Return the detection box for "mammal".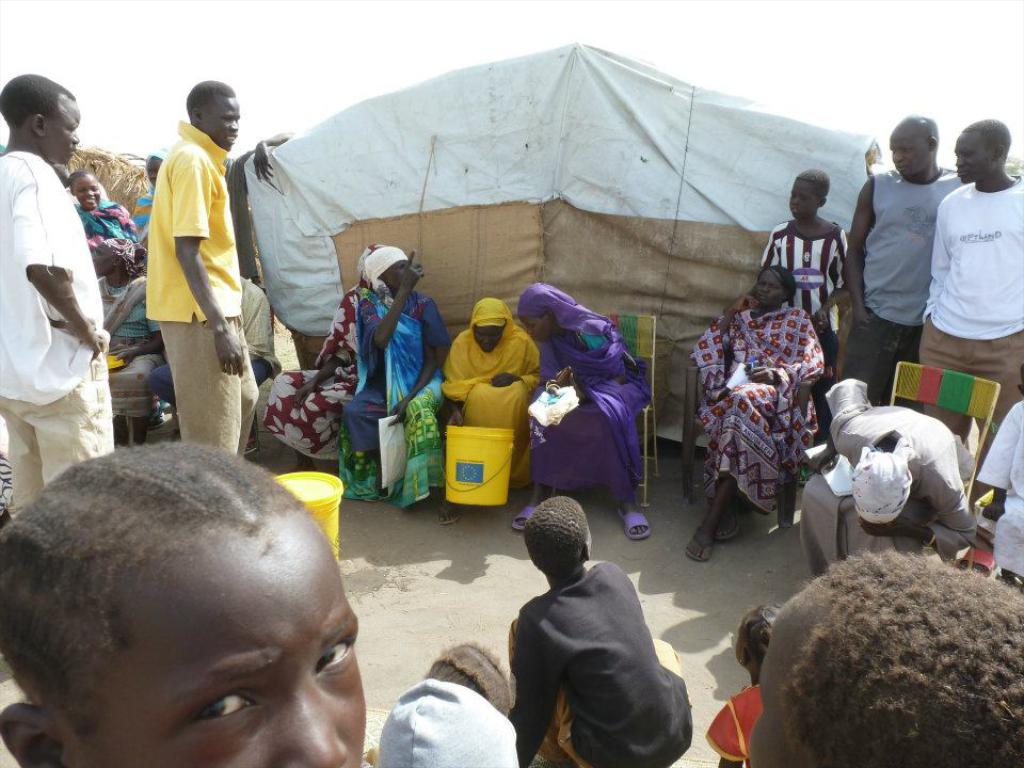
pyautogui.locateOnScreen(505, 492, 690, 767).
